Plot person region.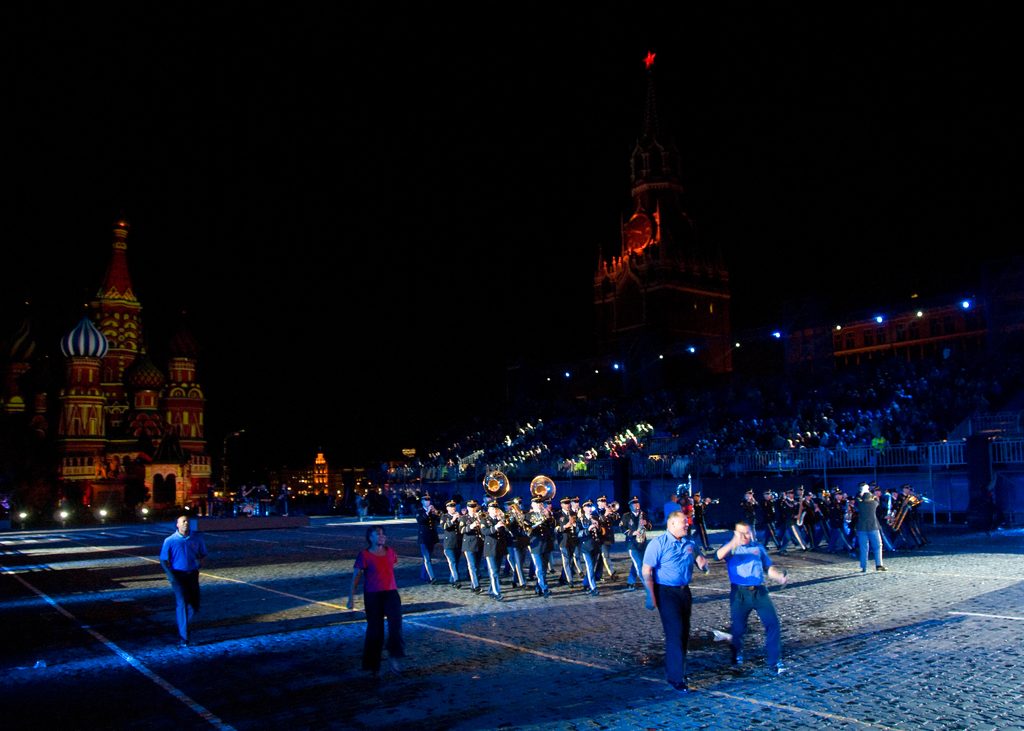
Plotted at rect(460, 498, 484, 593).
